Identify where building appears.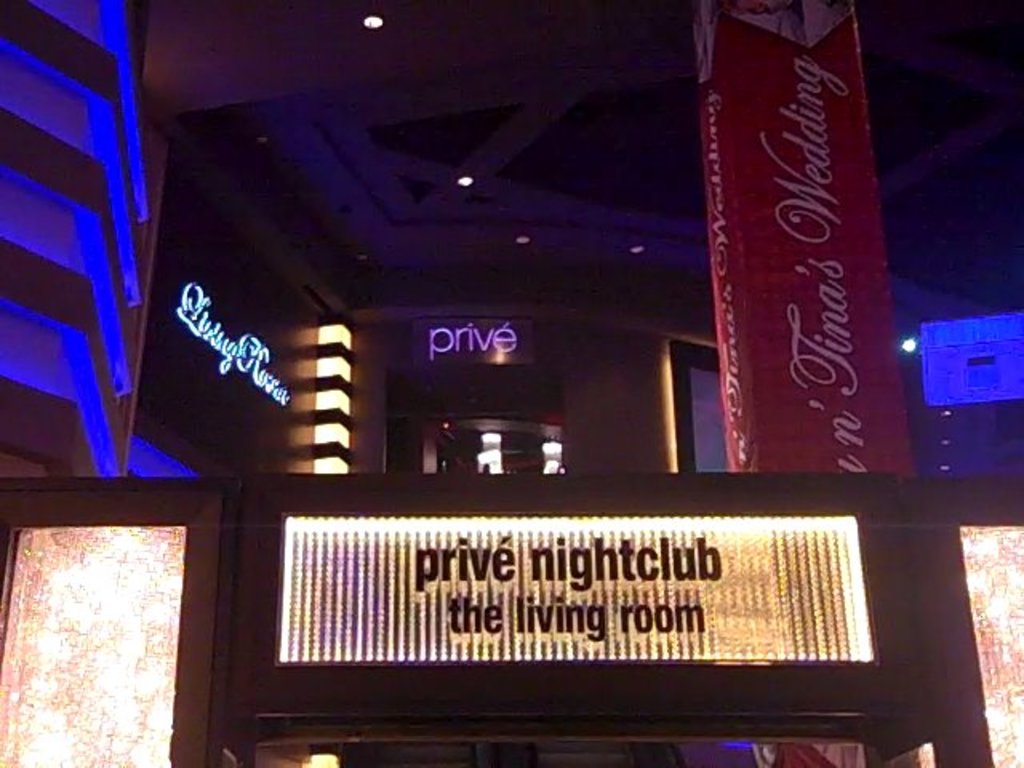
Appears at (5, 10, 1018, 758).
